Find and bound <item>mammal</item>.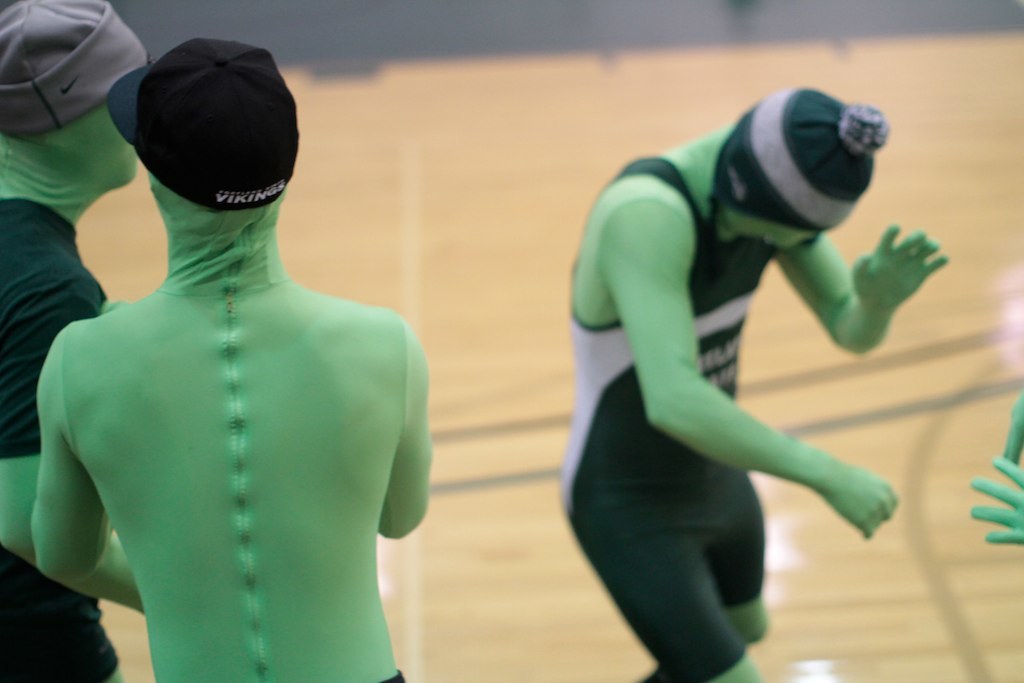
Bound: <bbox>30, 30, 438, 682</bbox>.
